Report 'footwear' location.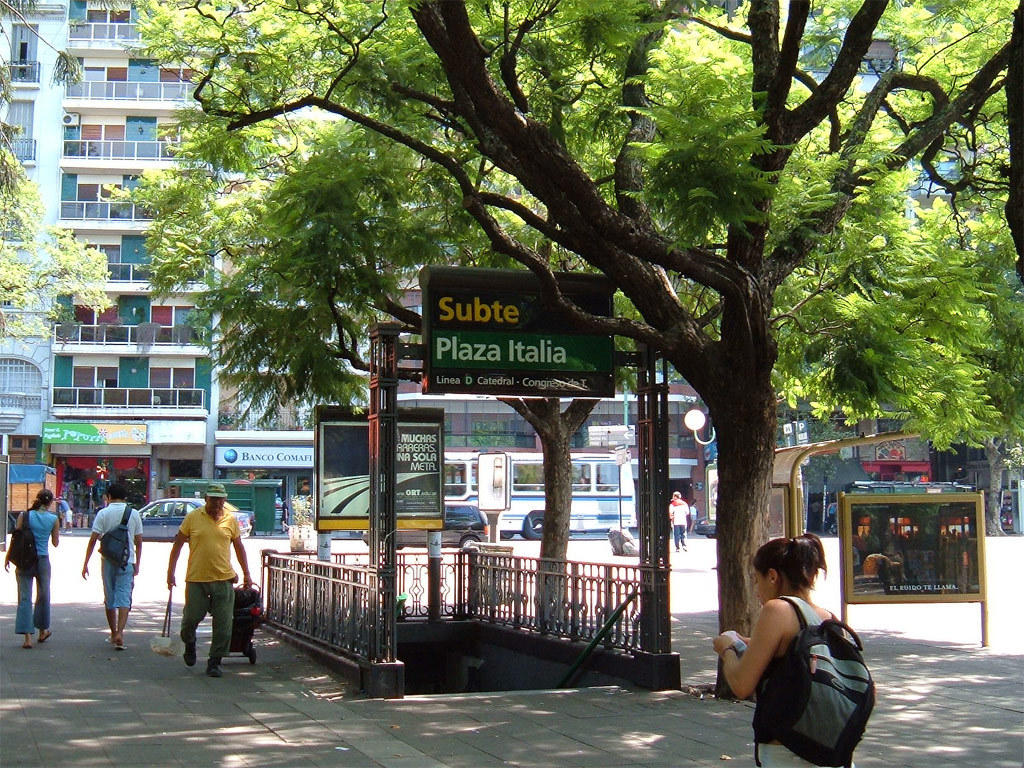
Report: x1=206, y1=659, x2=221, y2=680.
